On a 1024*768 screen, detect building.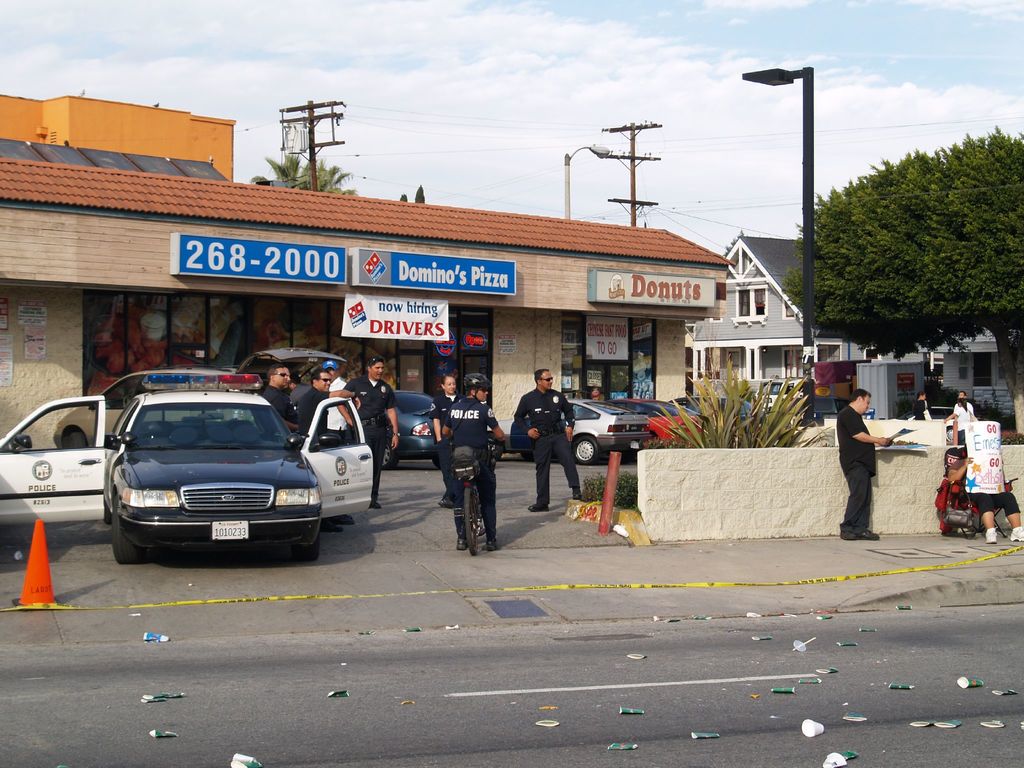
crop(0, 90, 235, 184).
